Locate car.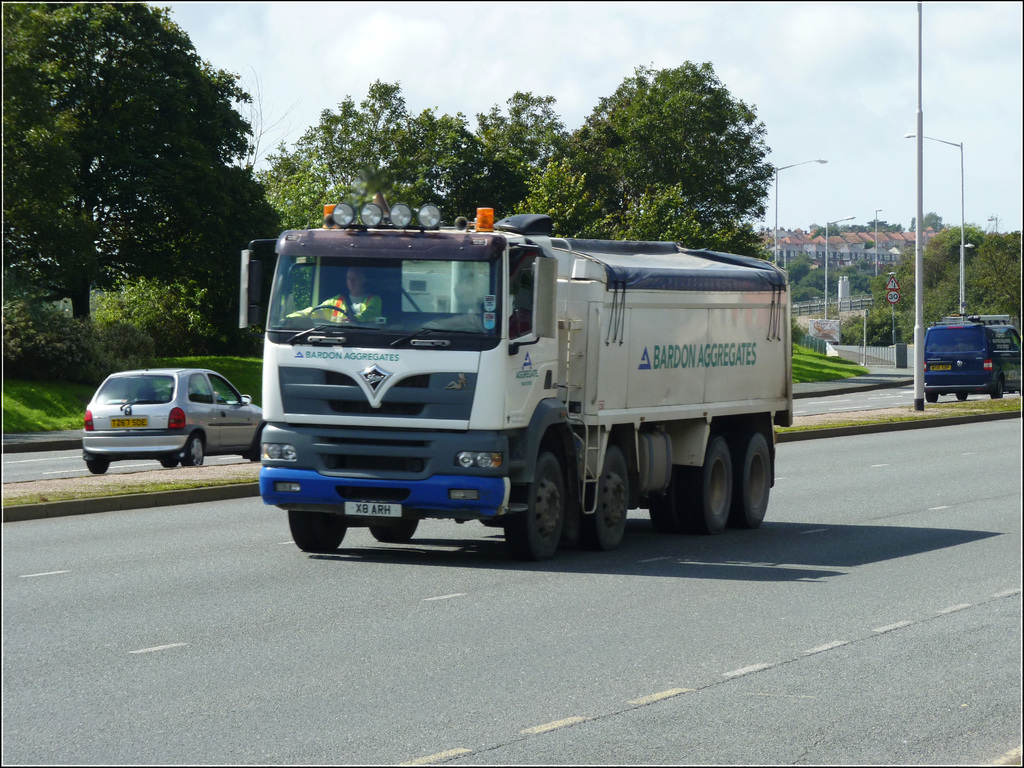
Bounding box: rect(81, 364, 267, 475).
